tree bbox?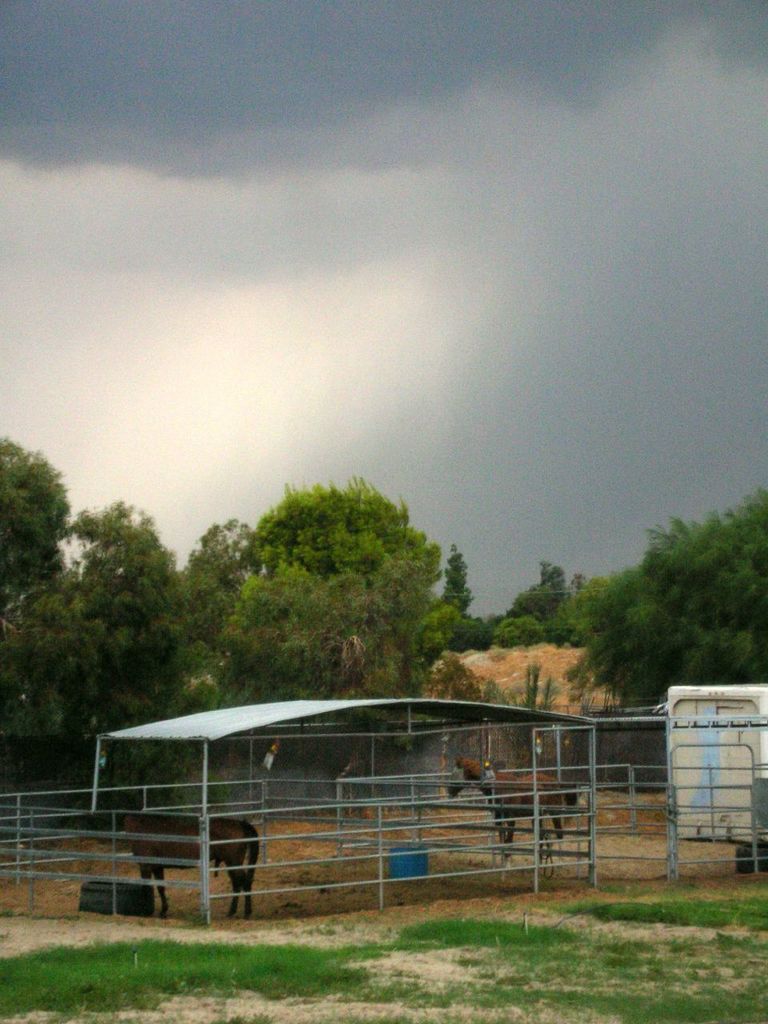
498,556,578,621
